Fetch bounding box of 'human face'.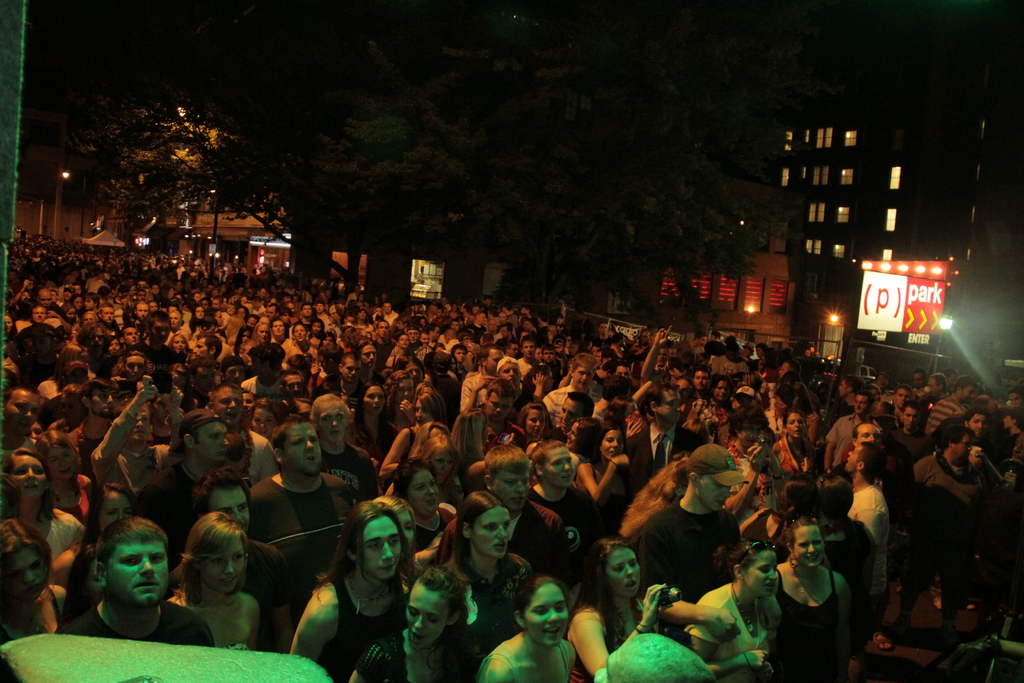
Bbox: x1=198 y1=530 x2=243 y2=595.
